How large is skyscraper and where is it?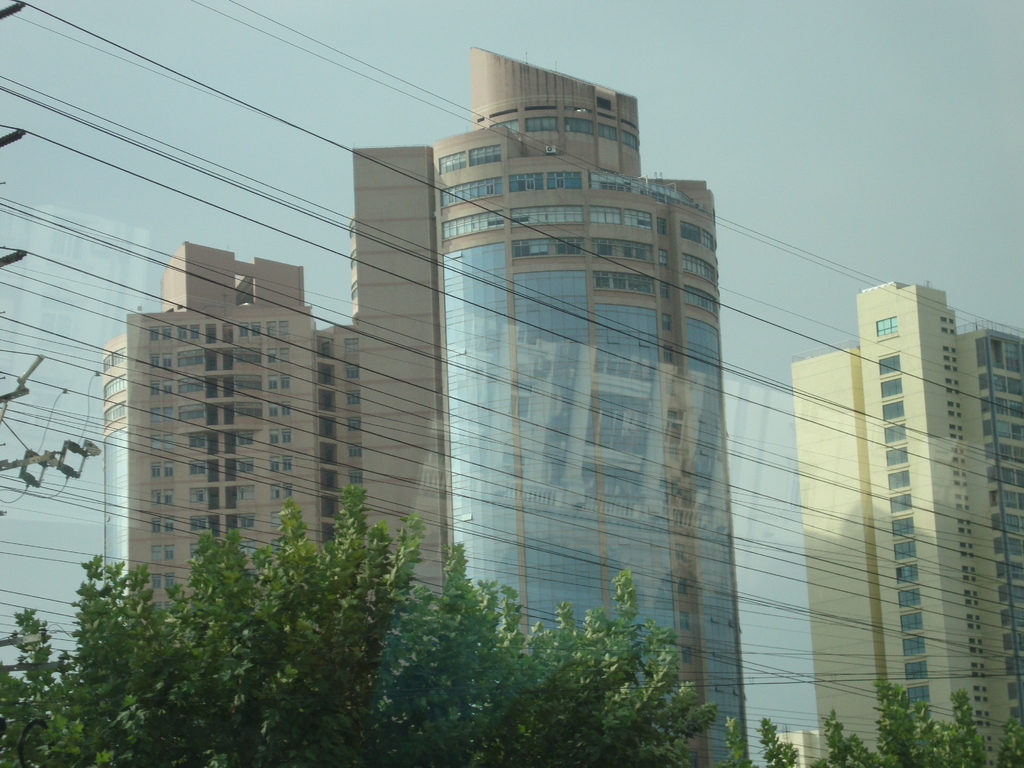
Bounding box: l=799, t=251, r=1002, b=722.
